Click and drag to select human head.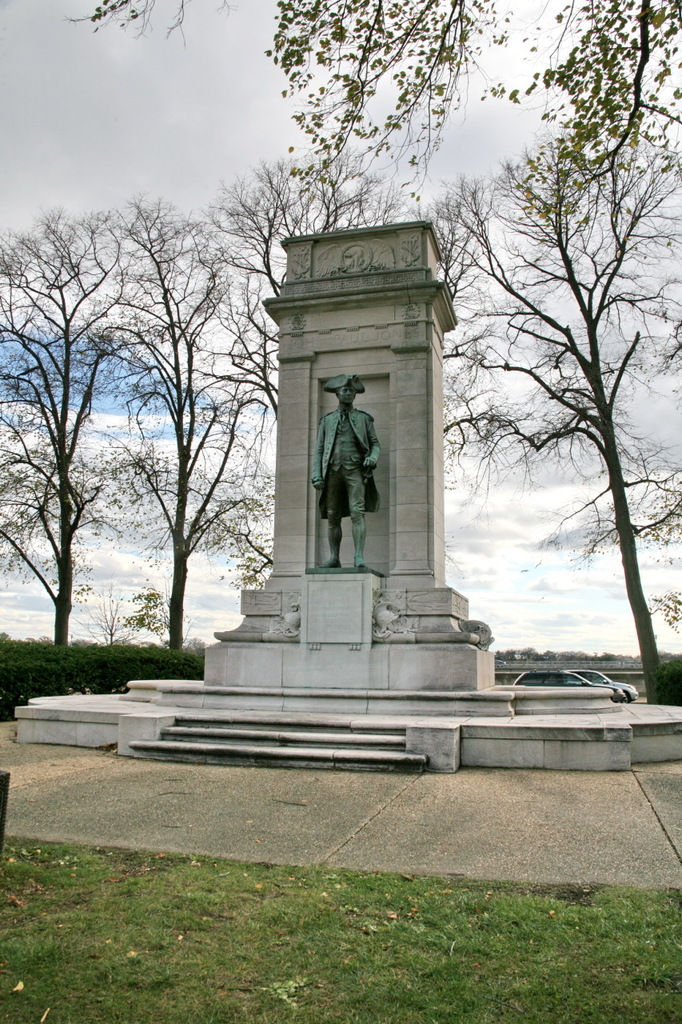
Selection: (333,374,354,403).
